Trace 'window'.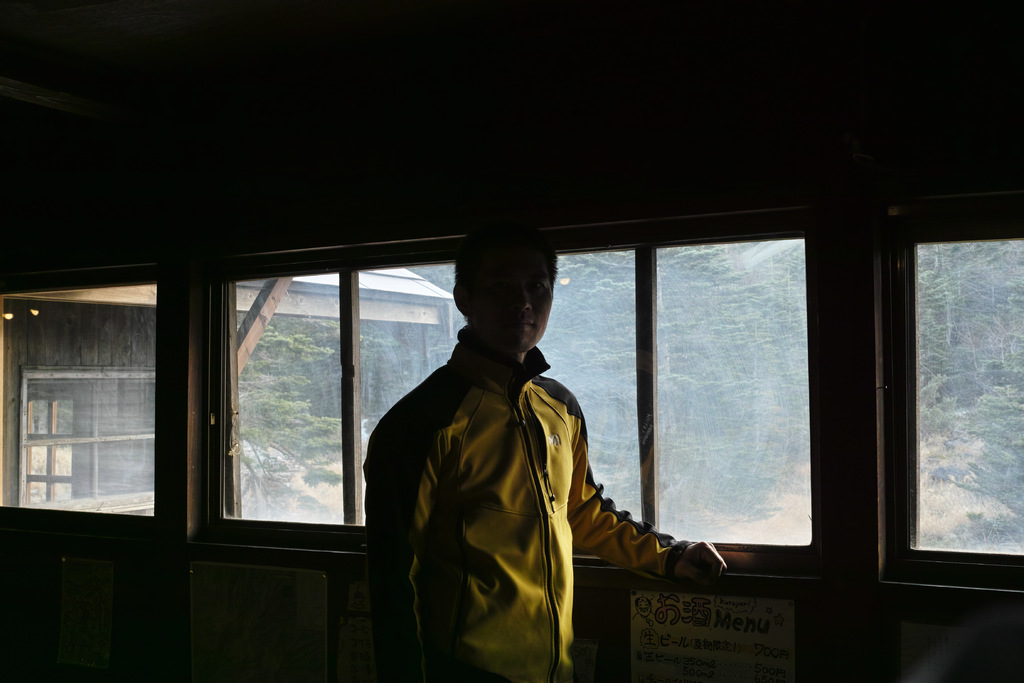
Traced to <box>18,369,154,514</box>.
